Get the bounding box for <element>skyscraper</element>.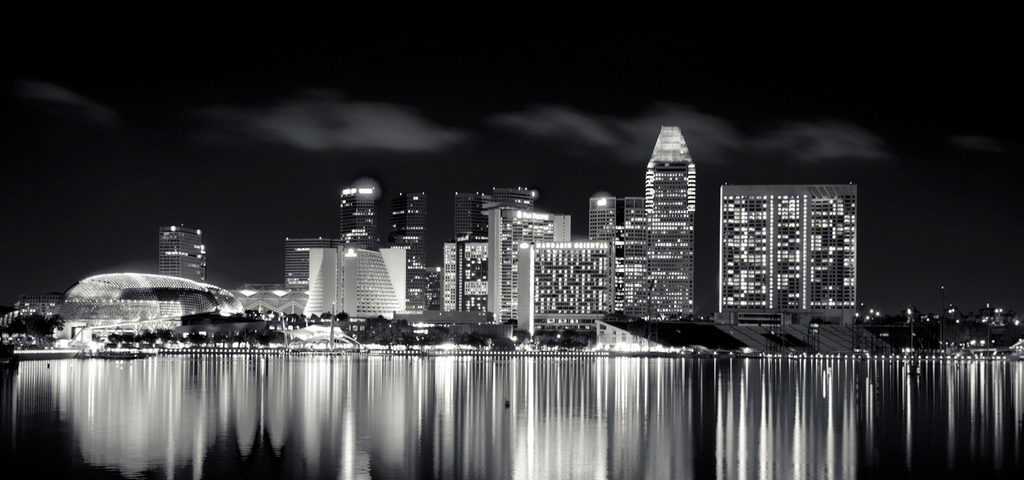
detection(494, 184, 545, 206).
